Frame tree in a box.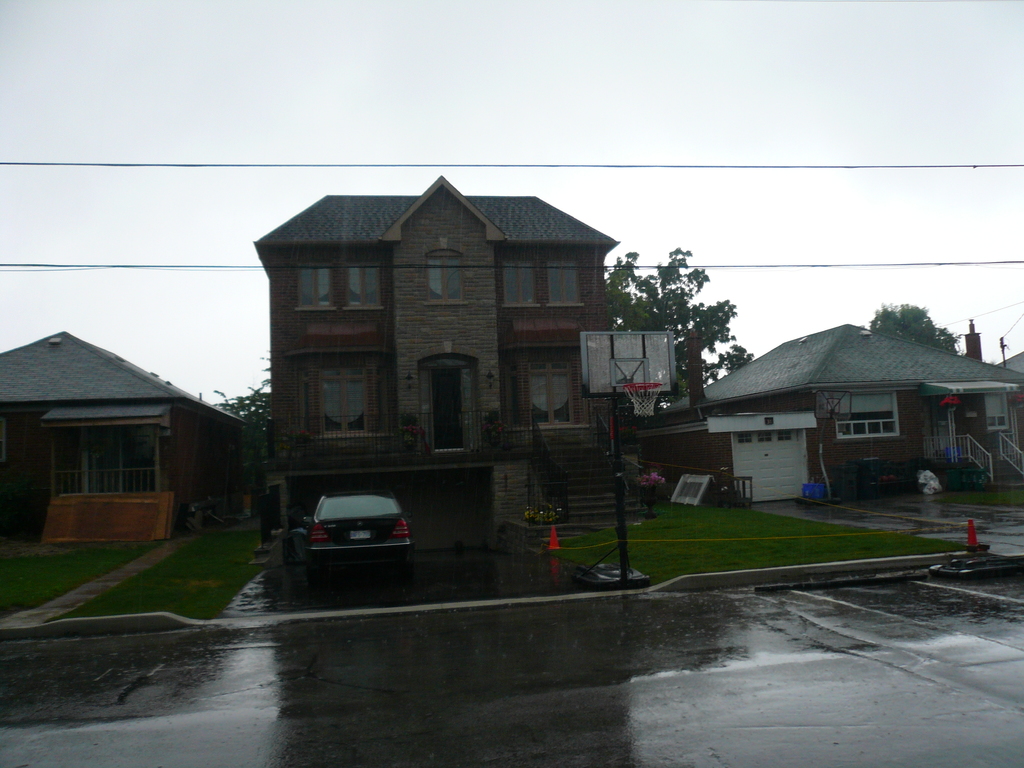
607 244 750 409.
